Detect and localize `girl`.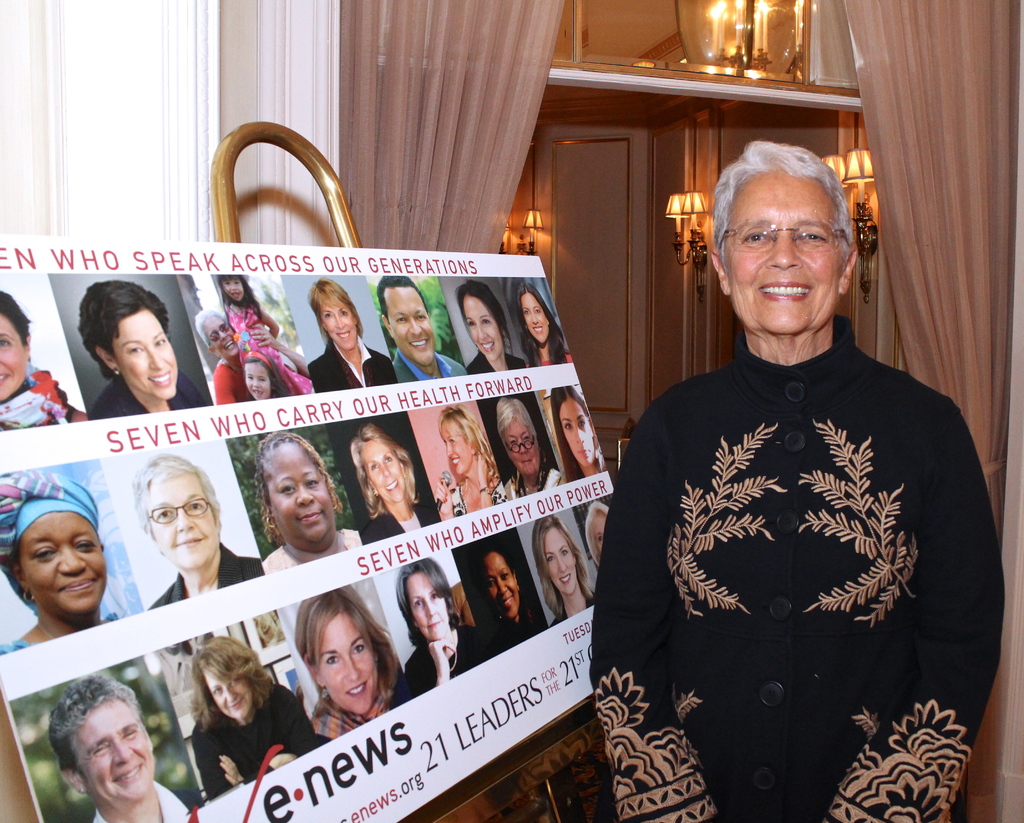
Localized at 244, 347, 291, 403.
